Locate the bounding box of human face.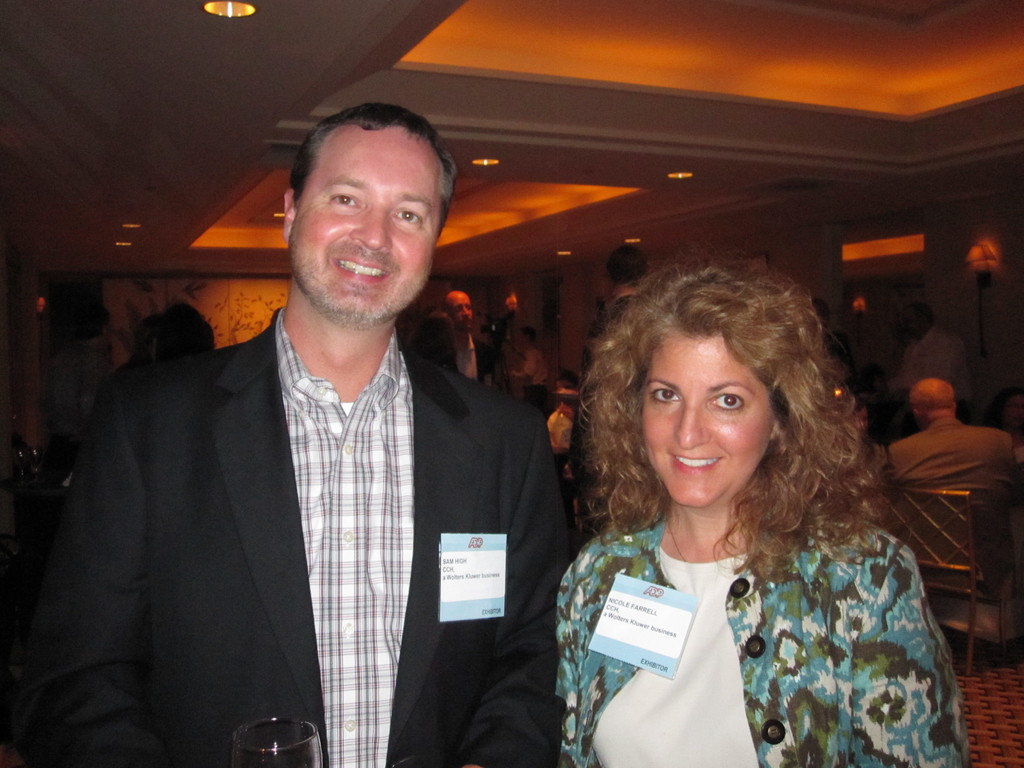
Bounding box: <box>638,328,774,509</box>.
